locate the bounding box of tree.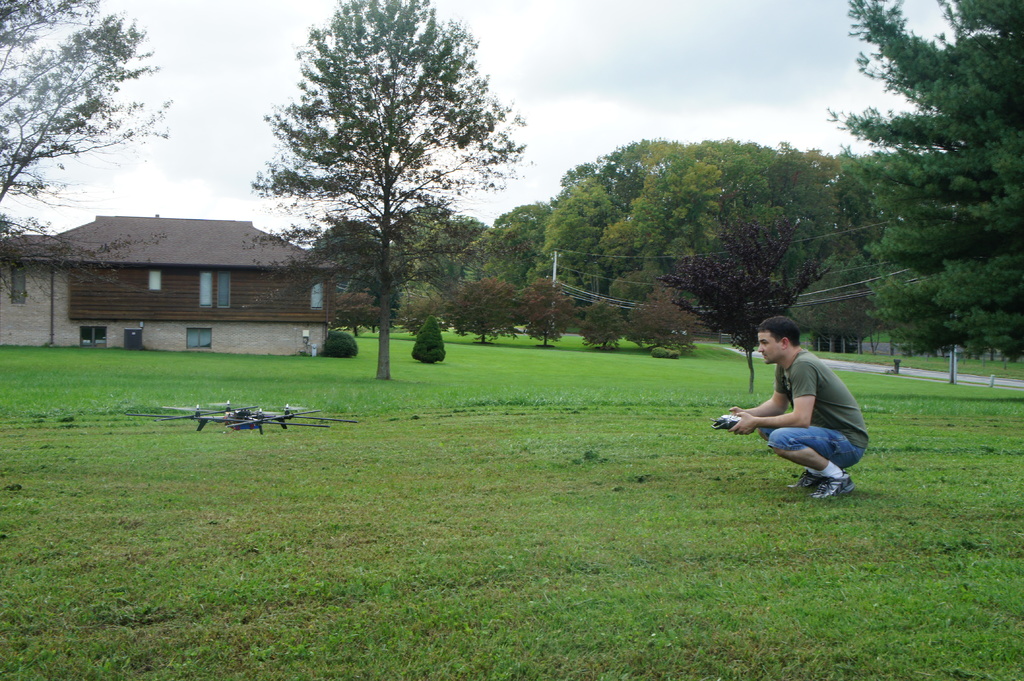
Bounding box: [254,1,509,381].
